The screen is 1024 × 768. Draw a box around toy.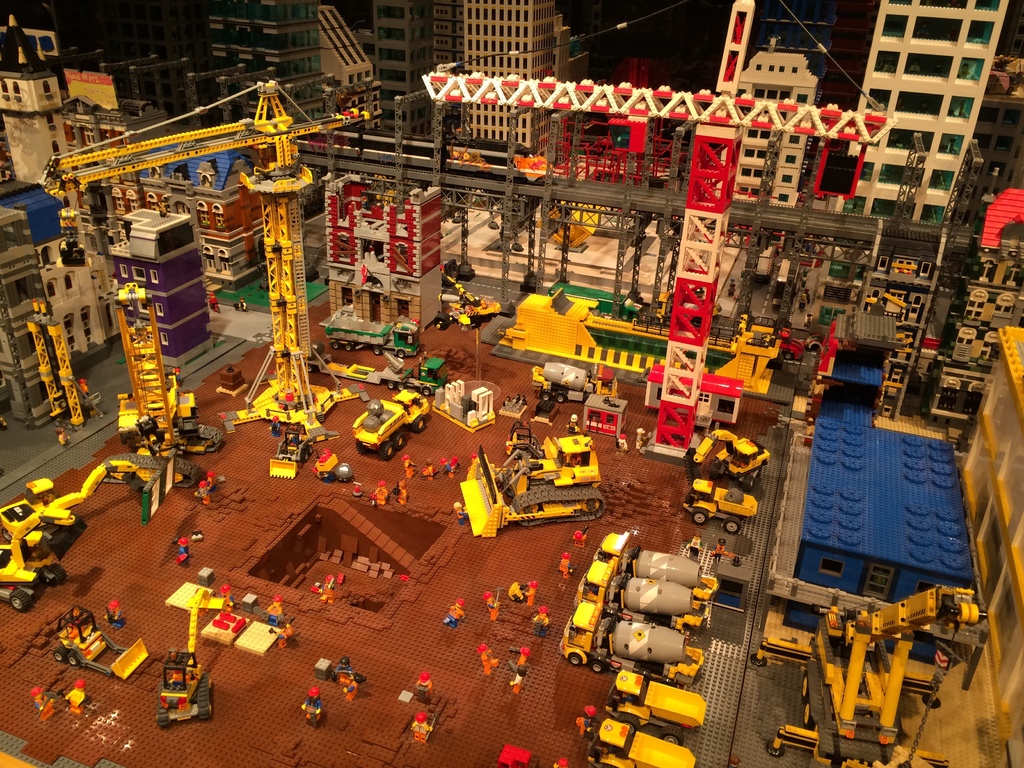
bbox(321, 310, 422, 362).
